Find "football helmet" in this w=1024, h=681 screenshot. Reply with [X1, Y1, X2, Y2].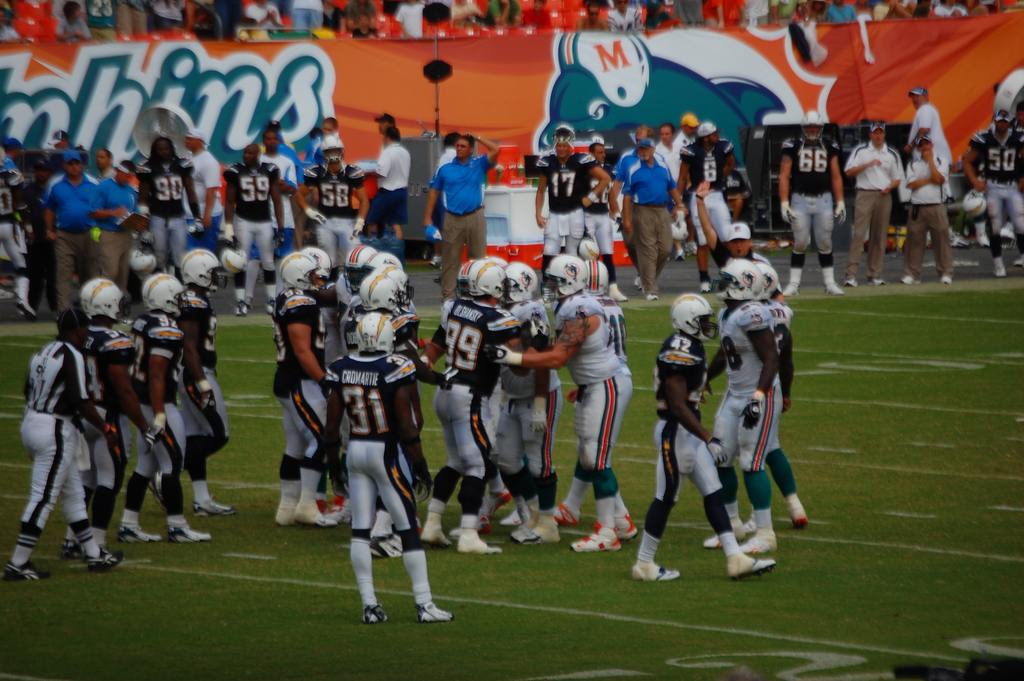
[316, 137, 349, 167].
